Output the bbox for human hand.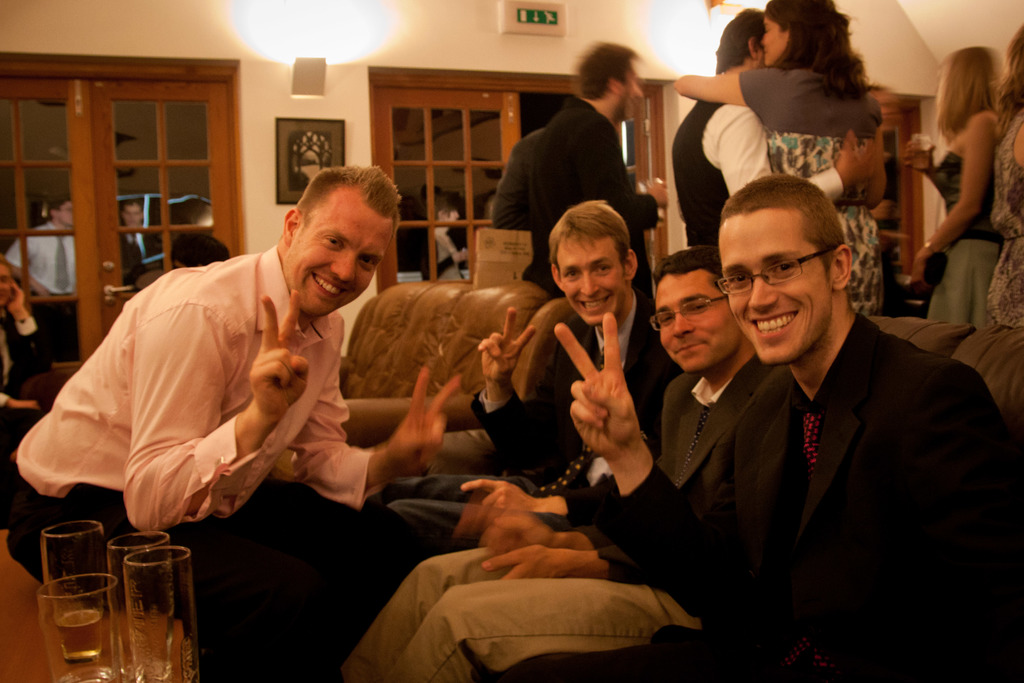
{"left": 480, "top": 544, "right": 575, "bottom": 580}.
